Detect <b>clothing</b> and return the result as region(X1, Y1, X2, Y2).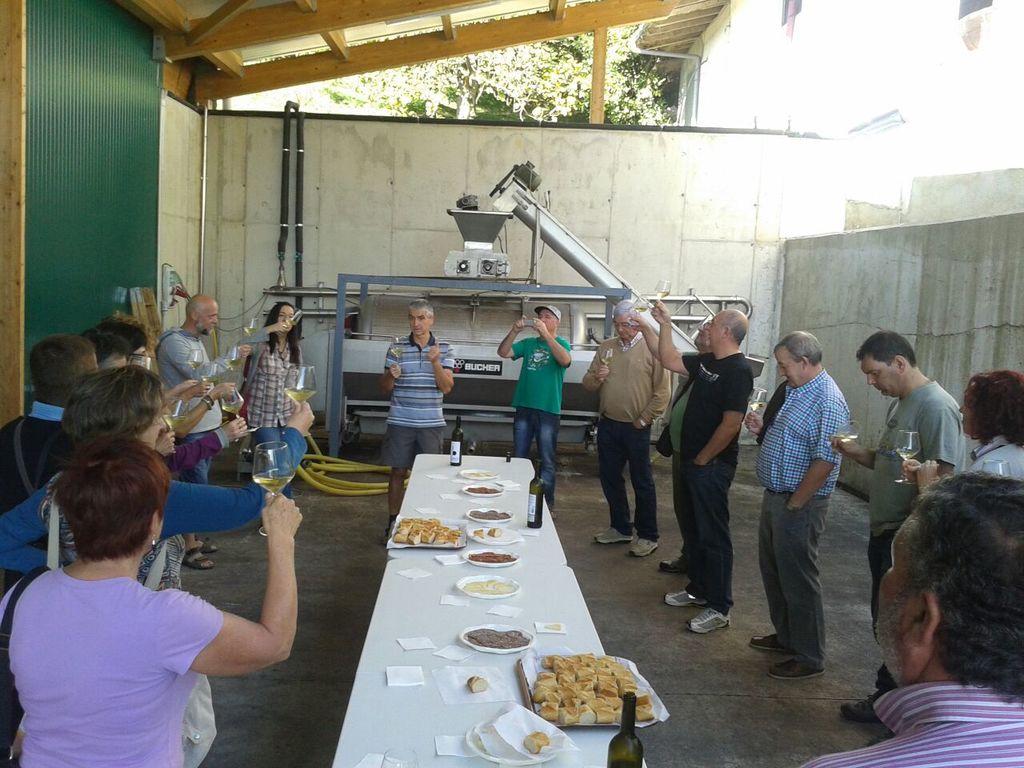
region(682, 344, 754, 604).
